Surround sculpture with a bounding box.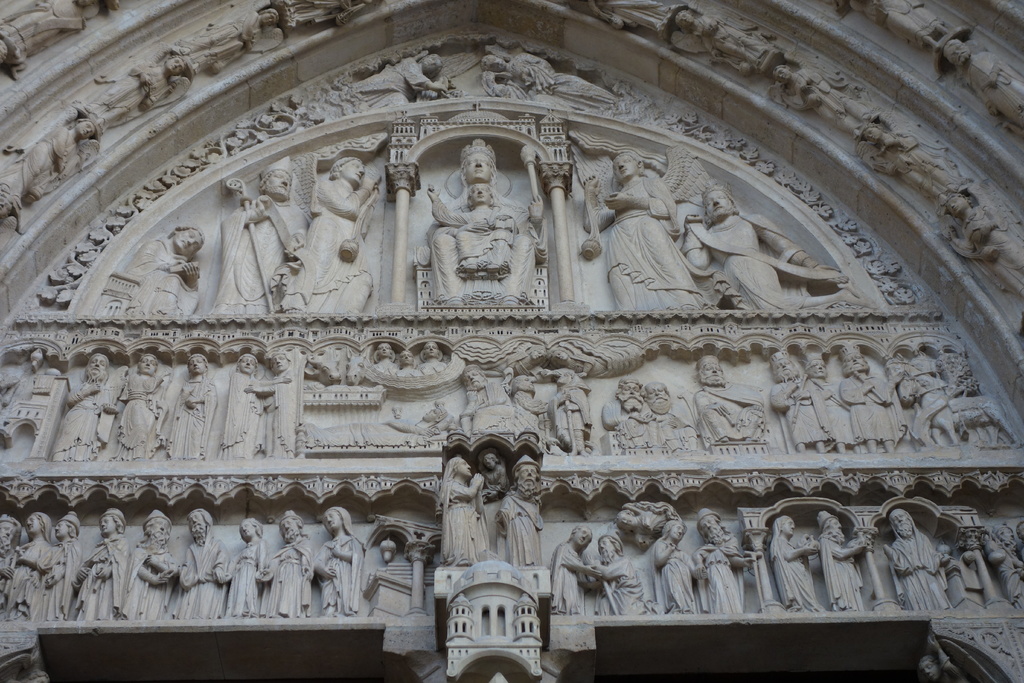
[242, 352, 293, 461].
